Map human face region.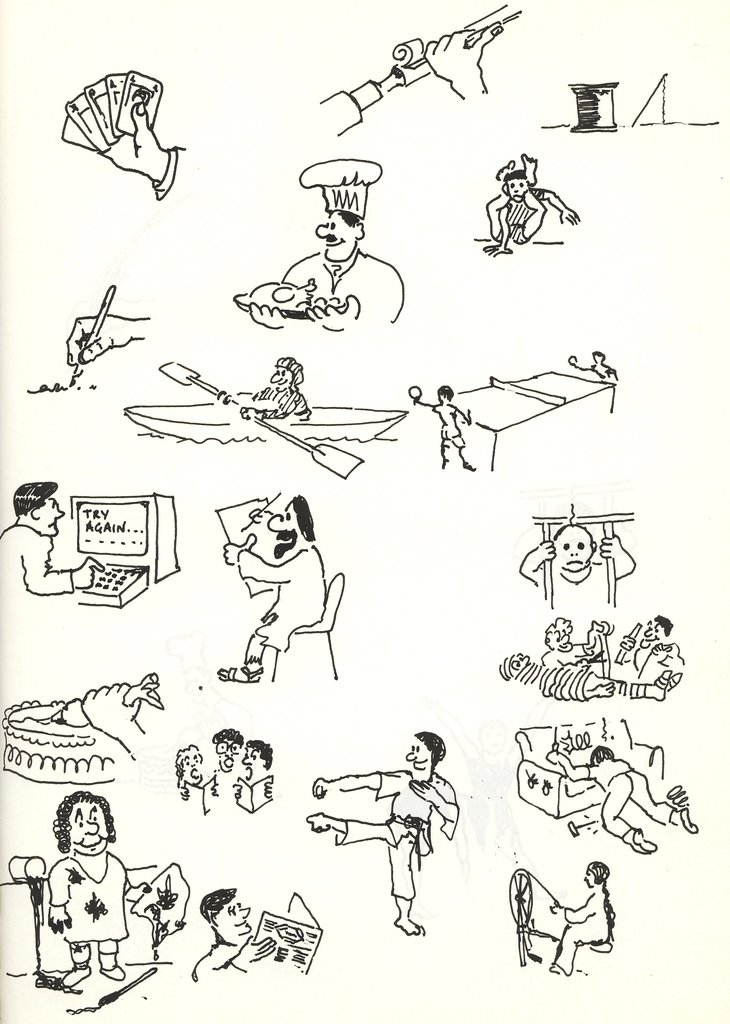
Mapped to <box>265,509,299,552</box>.
